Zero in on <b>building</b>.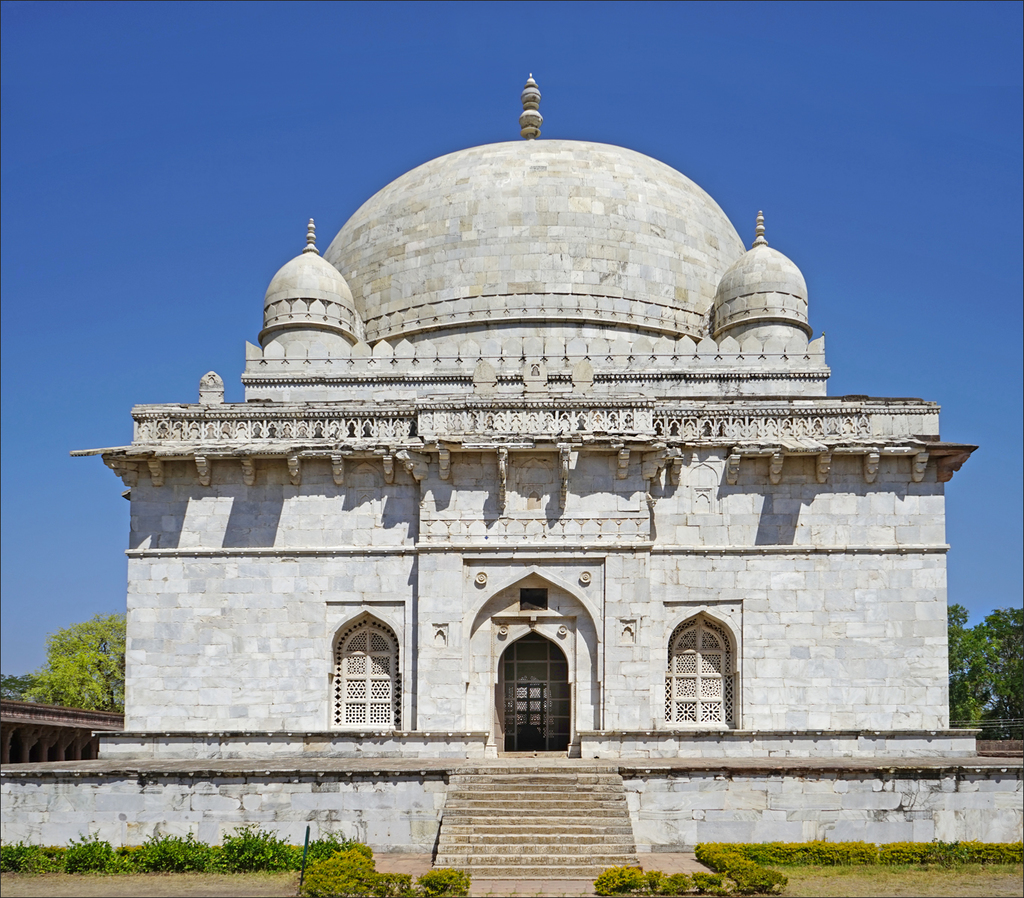
Zeroed in: left=0, top=70, right=1023, bottom=851.
